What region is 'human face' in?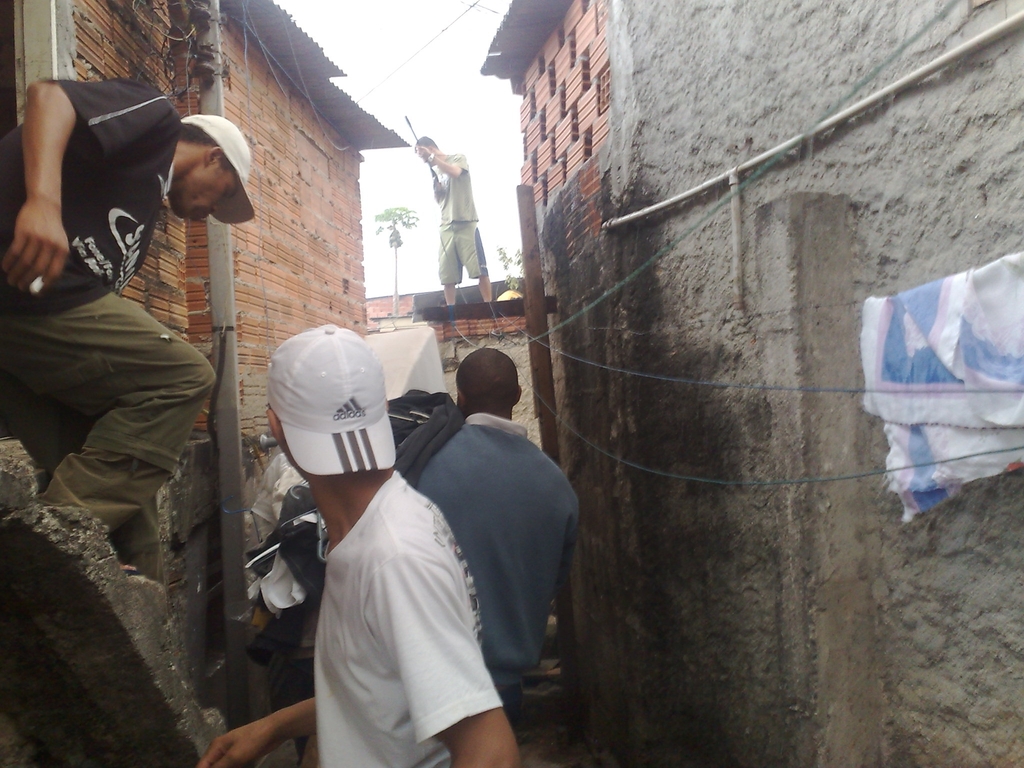
rect(167, 160, 241, 220).
